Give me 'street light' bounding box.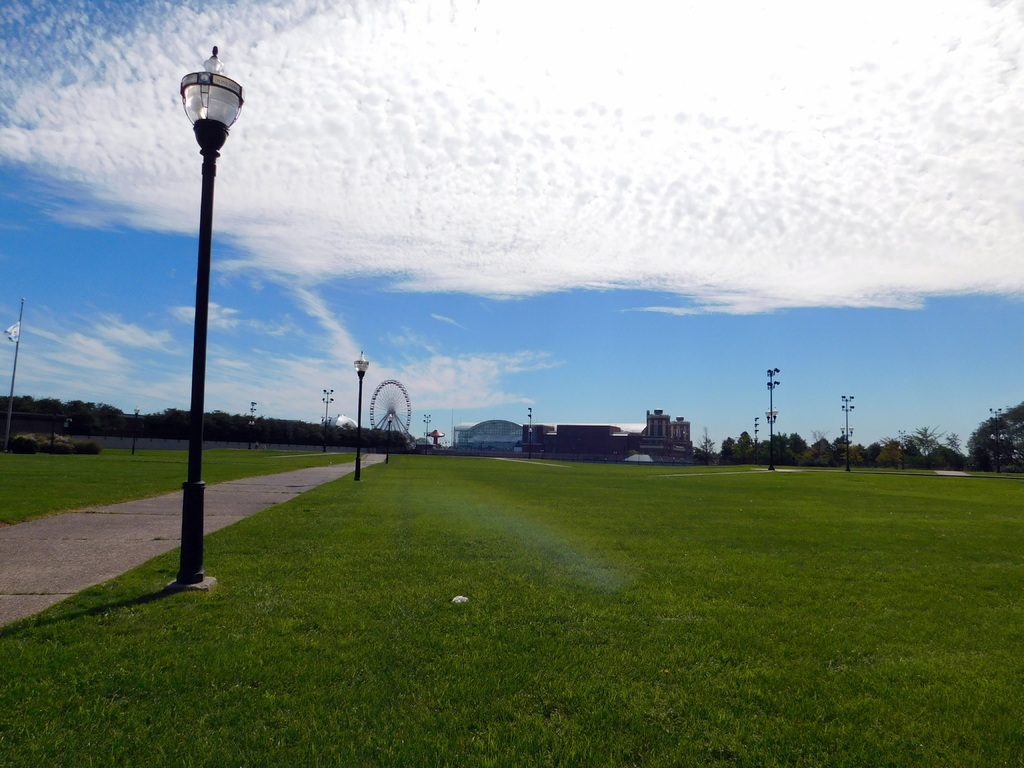
left=984, top=405, right=1004, bottom=478.
